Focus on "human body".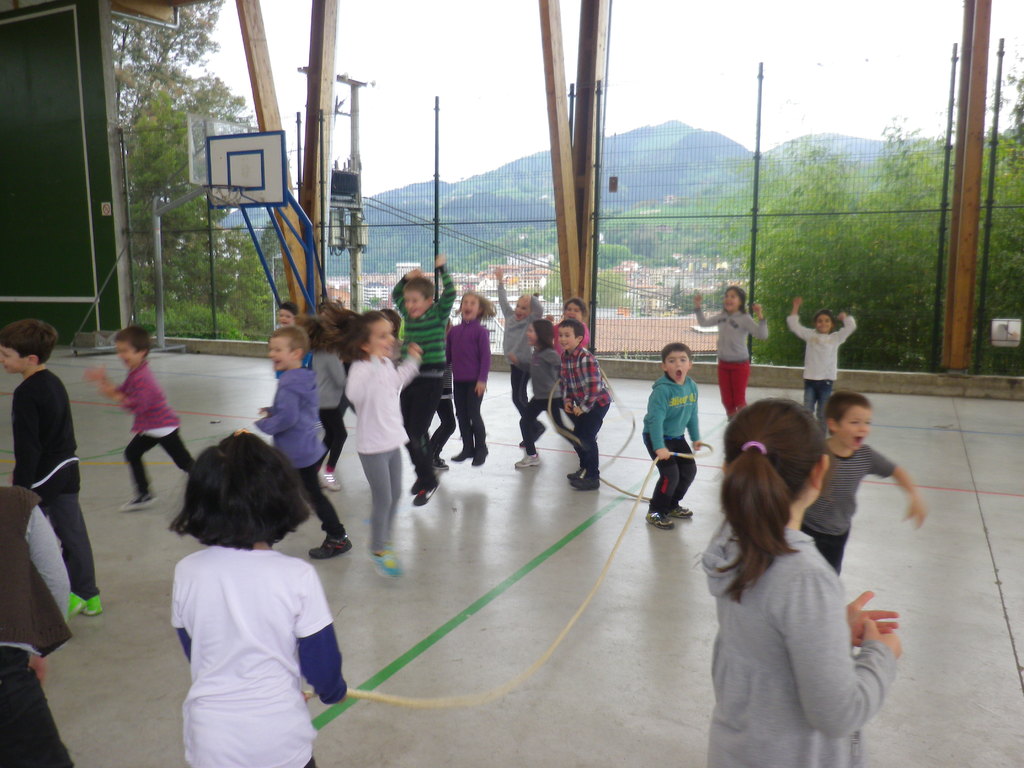
Focused at 520,356,570,468.
